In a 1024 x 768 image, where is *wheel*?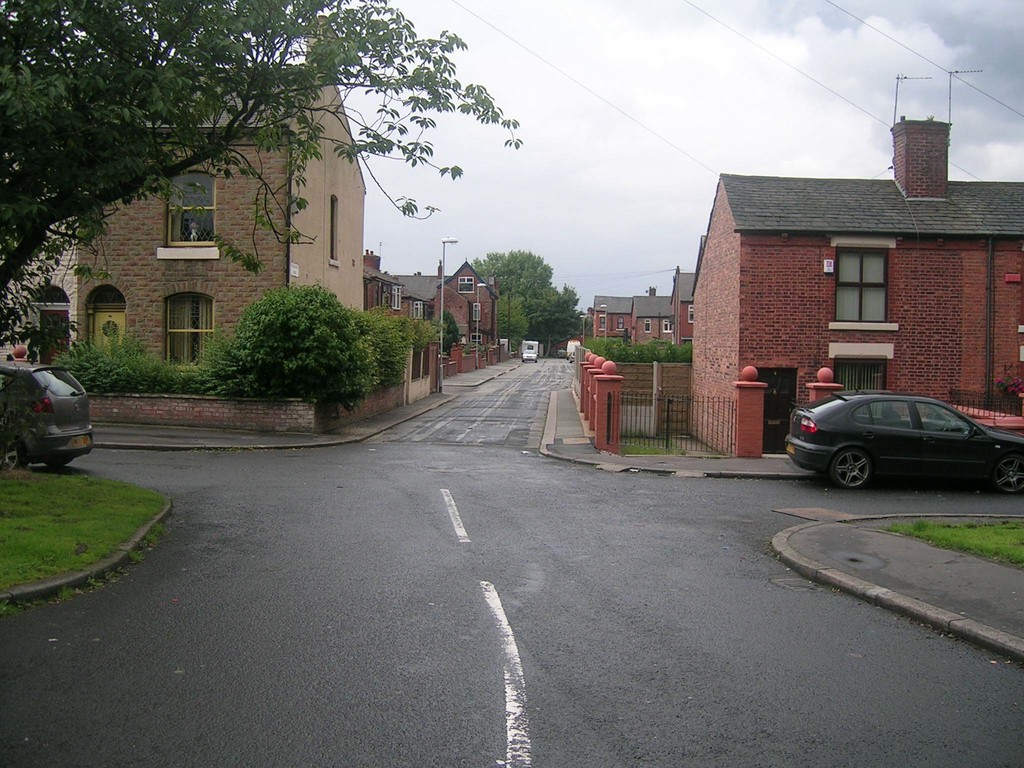
bbox=(991, 457, 1020, 499).
